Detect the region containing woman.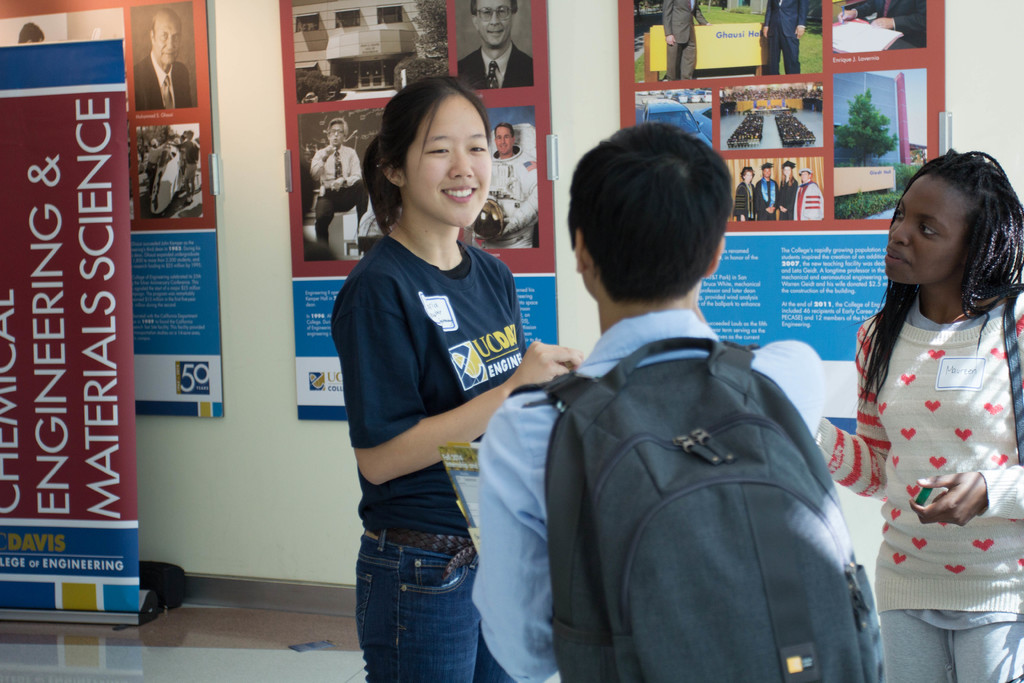
{"left": 823, "top": 154, "right": 1023, "bottom": 657}.
